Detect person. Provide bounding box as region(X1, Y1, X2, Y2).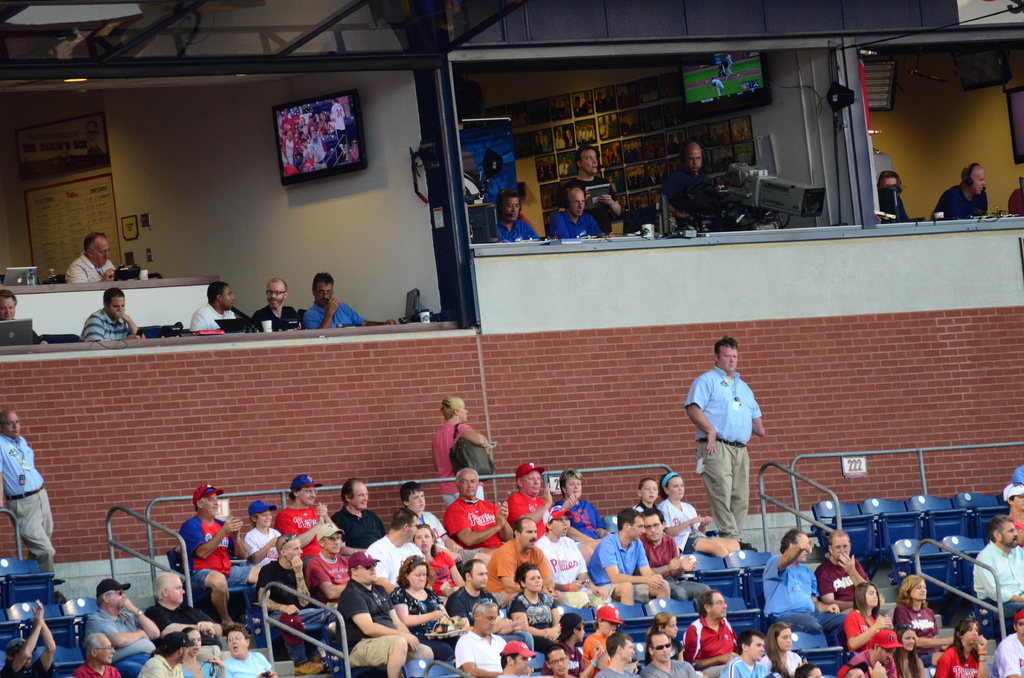
region(243, 499, 287, 572).
